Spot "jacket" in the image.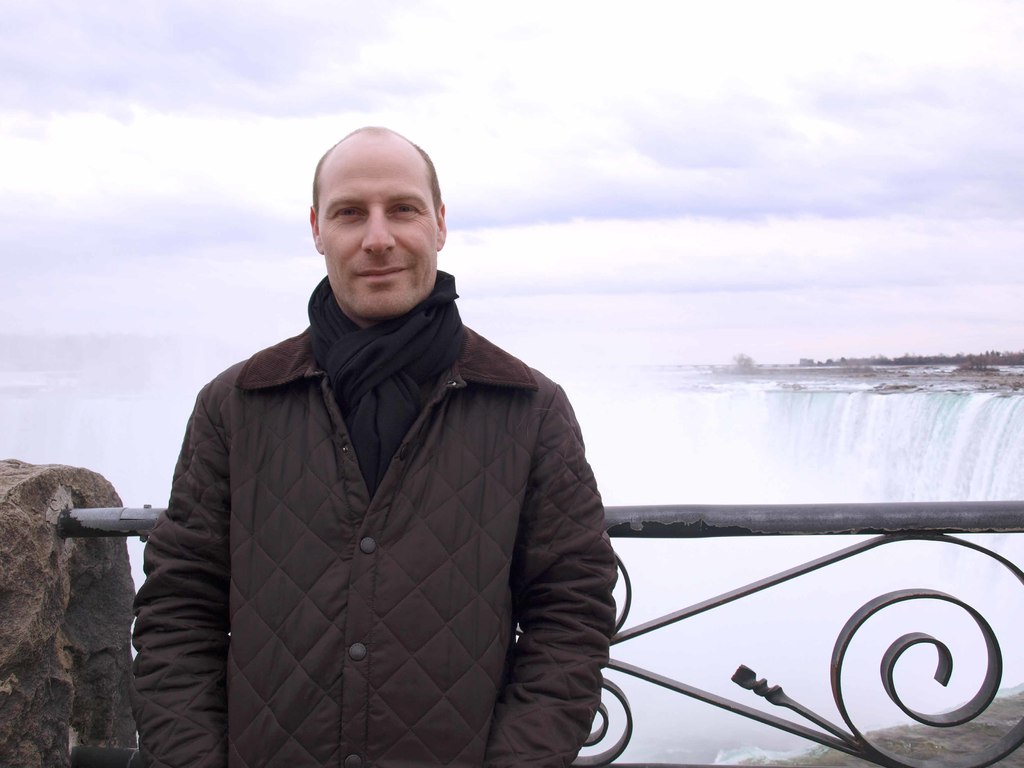
"jacket" found at [left=147, top=313, right=618, bottom=760].
